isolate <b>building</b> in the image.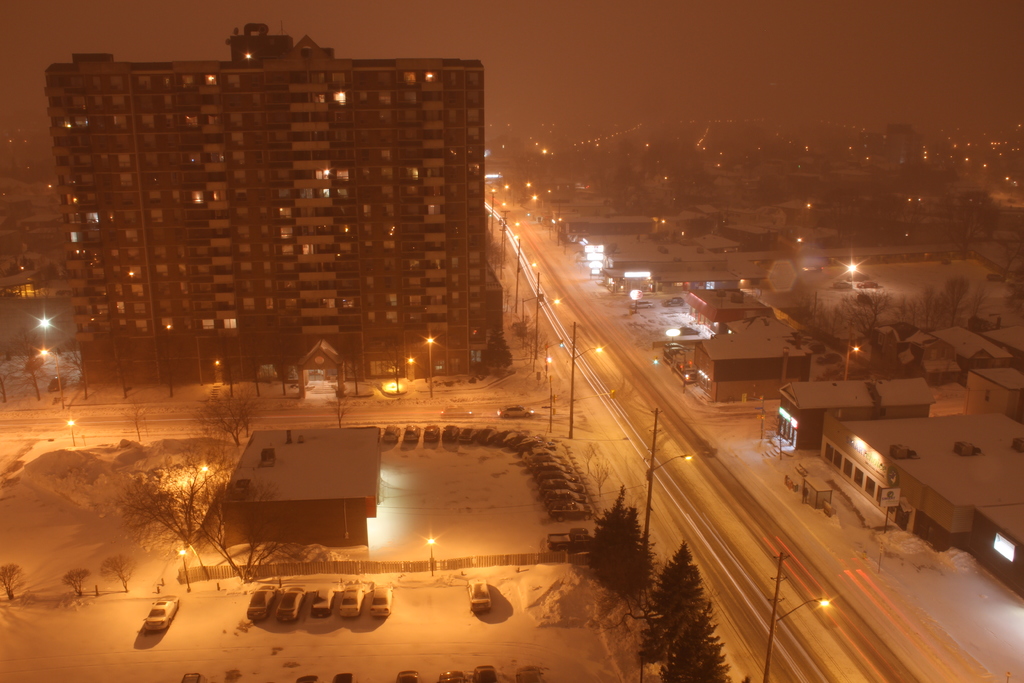
Isolated region: [x1=582, y1=233, x2=673, y2=276].
